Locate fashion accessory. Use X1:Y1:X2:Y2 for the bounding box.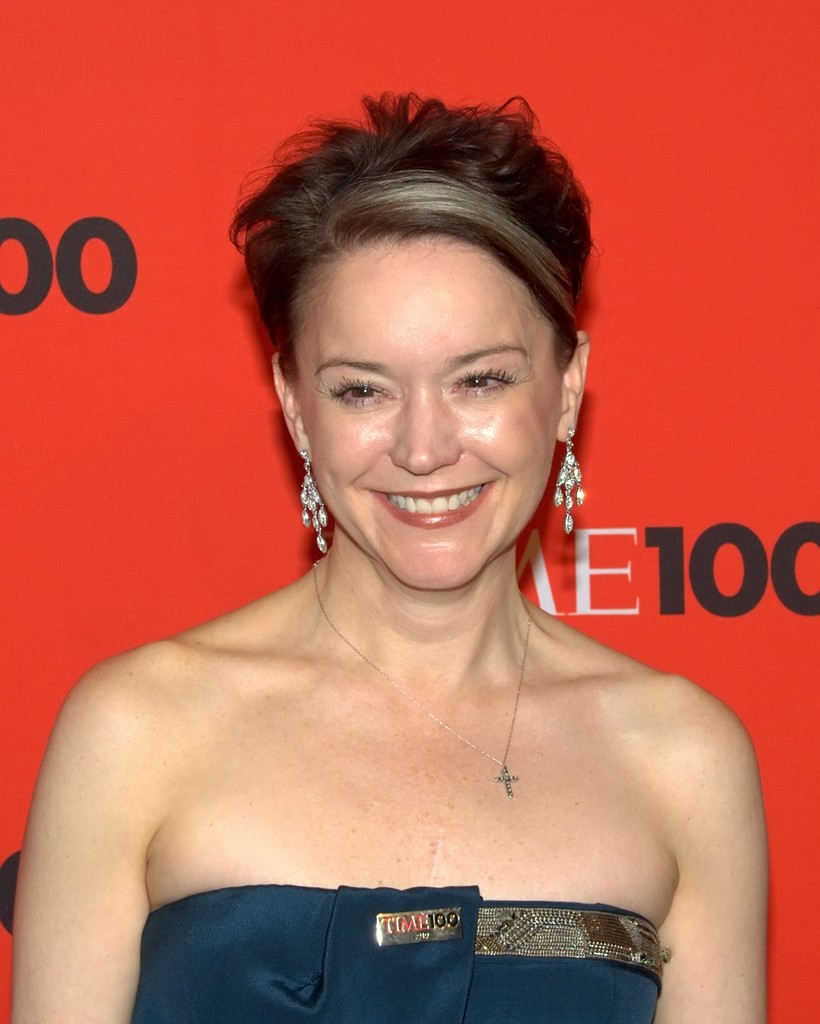
299:454:329:554.
